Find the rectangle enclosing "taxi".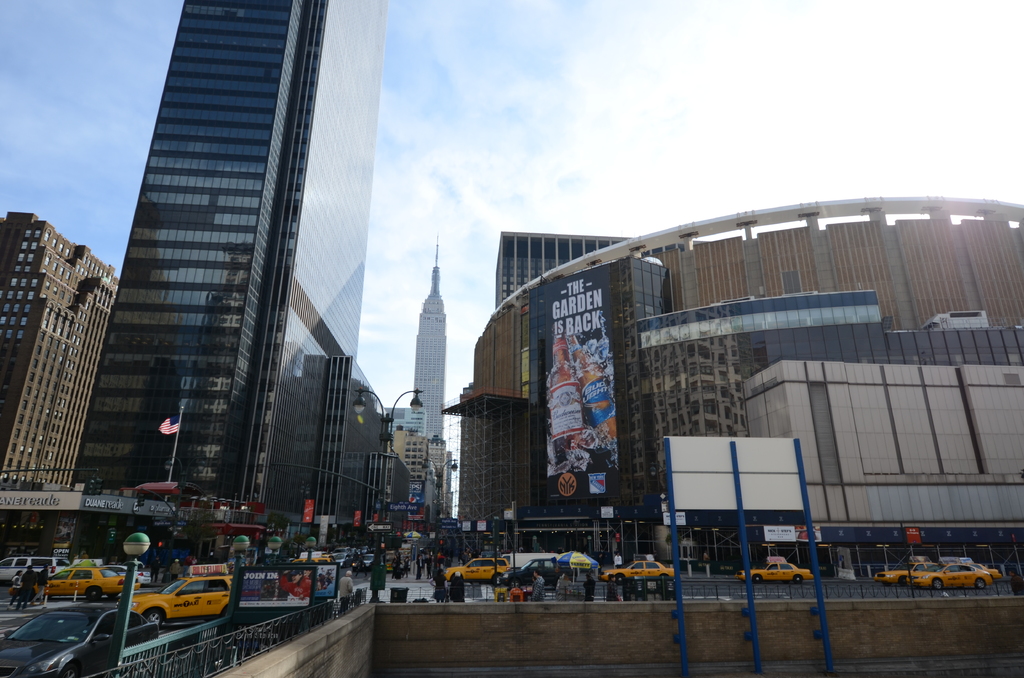
10,563,143,601.
